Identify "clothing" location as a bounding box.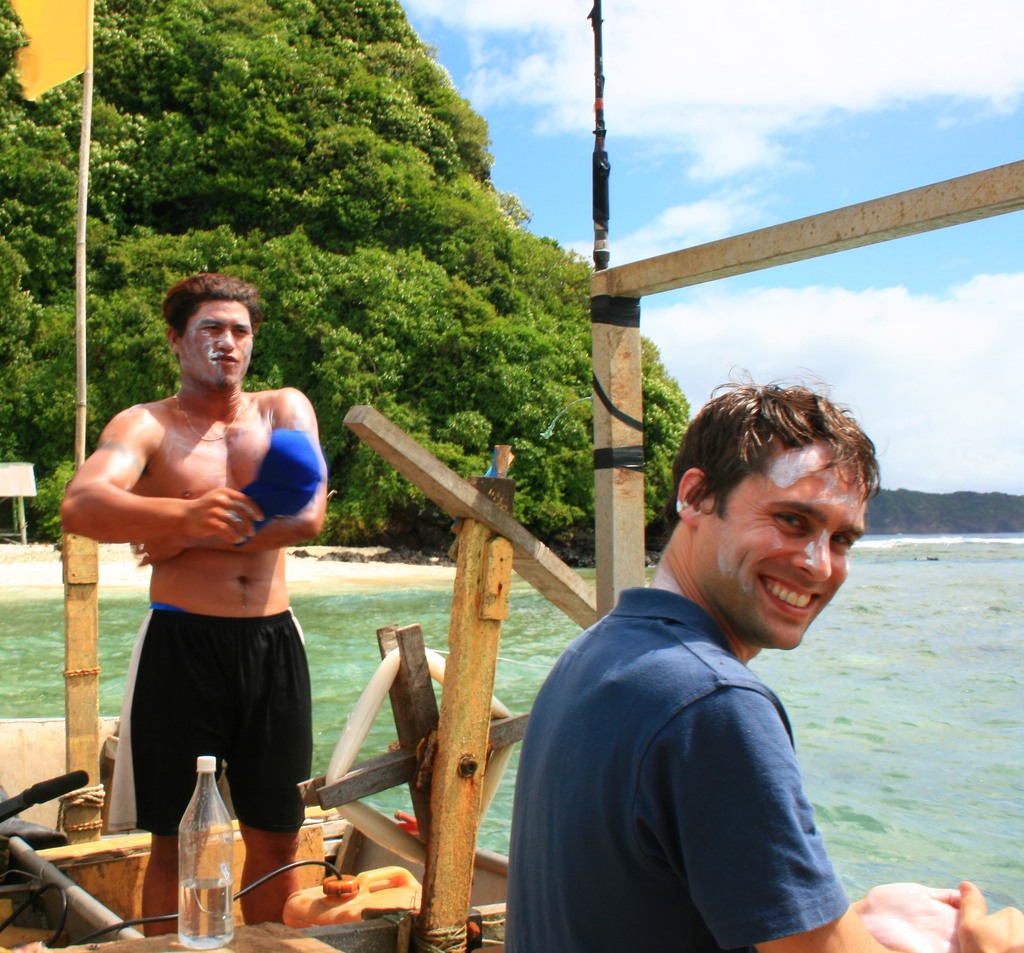
BBox(102, 597, 312, 828).
